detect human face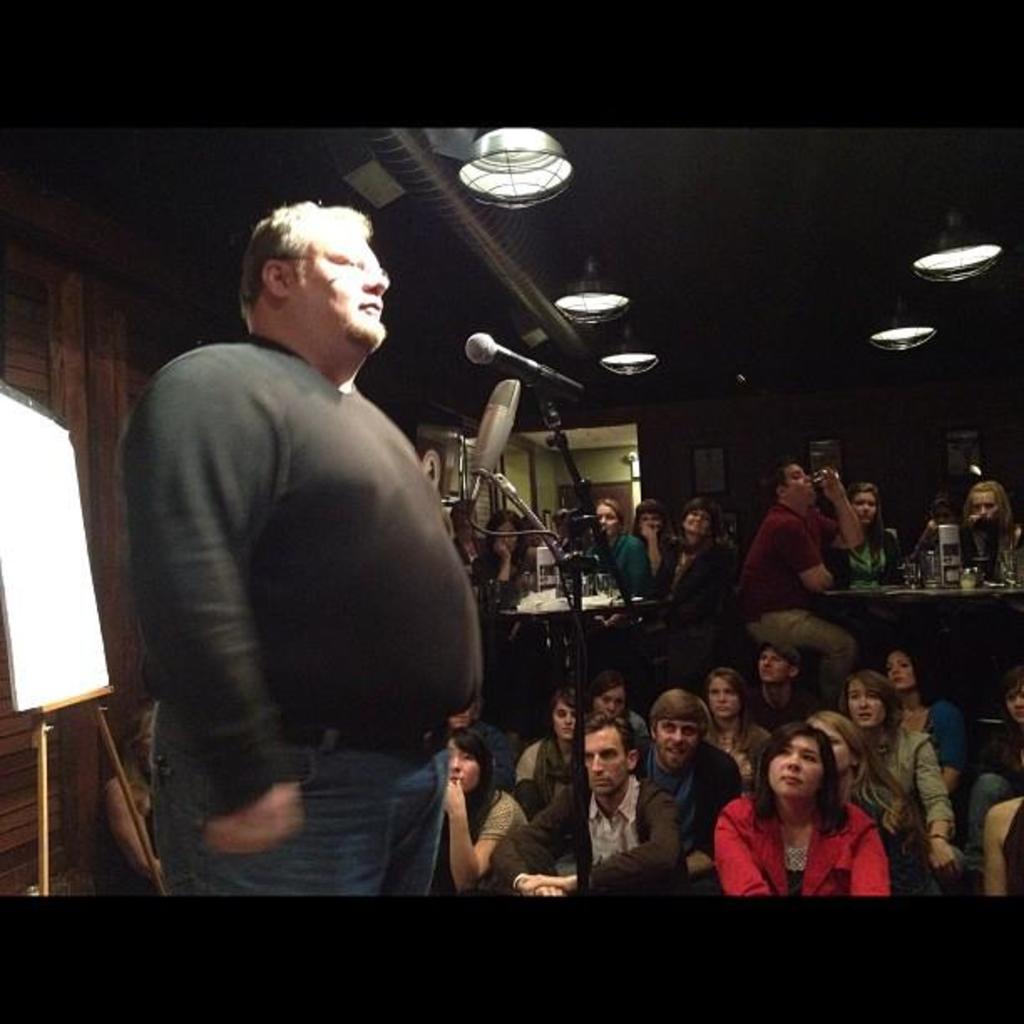
(x1=579, y1=723, x2=632, y2=800)
